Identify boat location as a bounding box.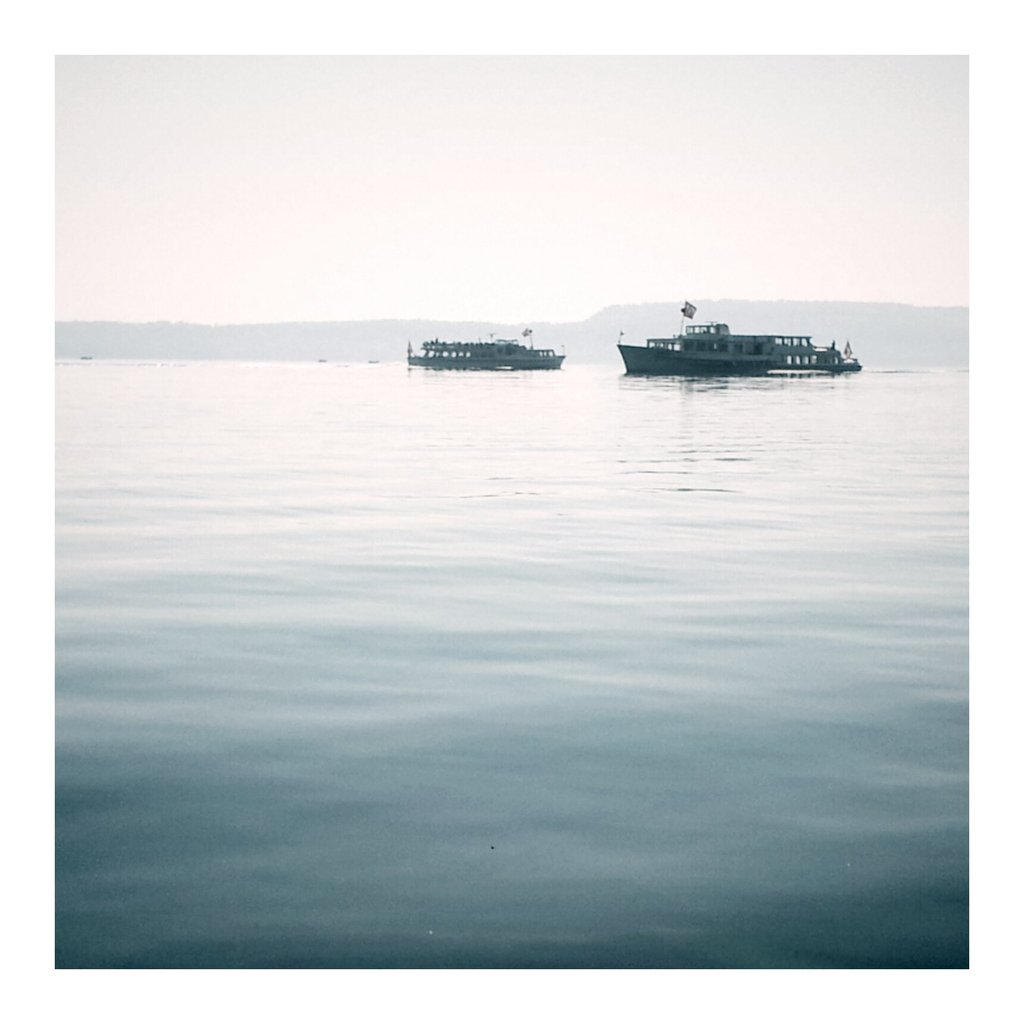
[621,309,855,372].
